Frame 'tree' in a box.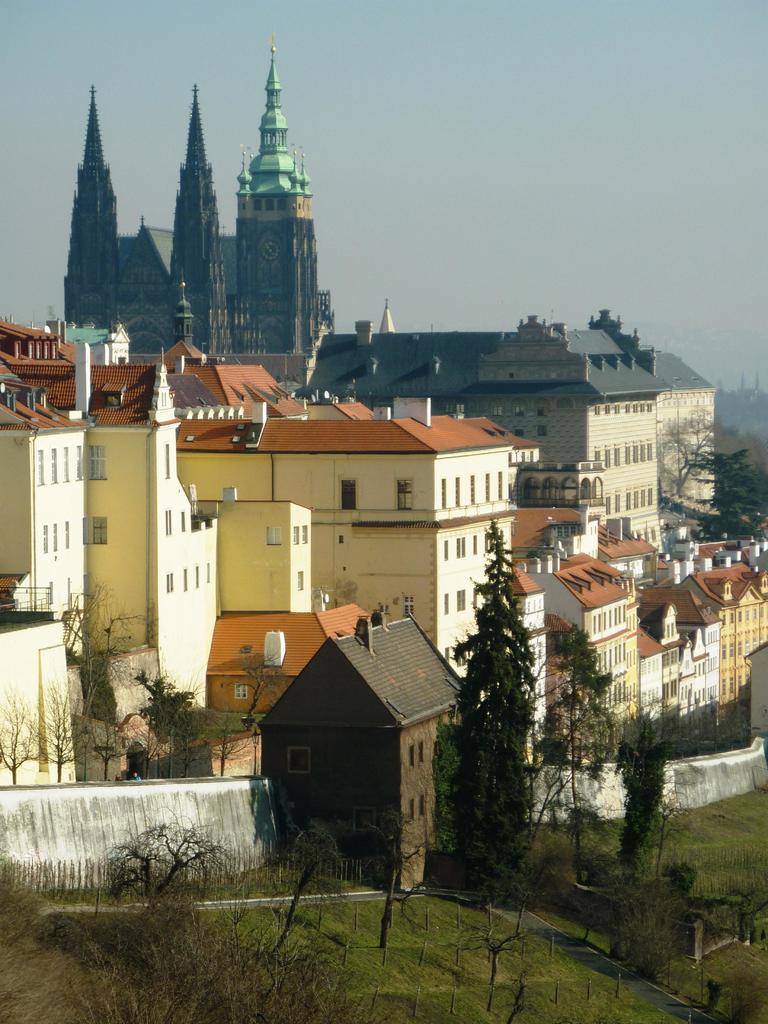
434 921 534 1022.
